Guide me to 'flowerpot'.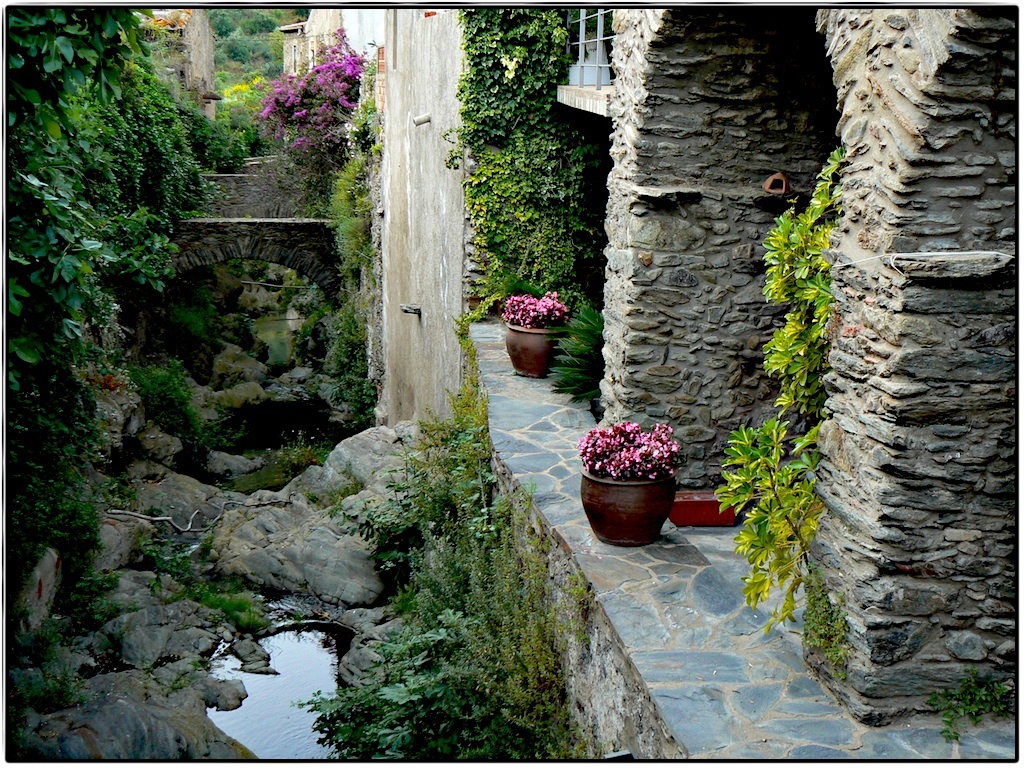
Guidance: [581, 425, 683, 533].
